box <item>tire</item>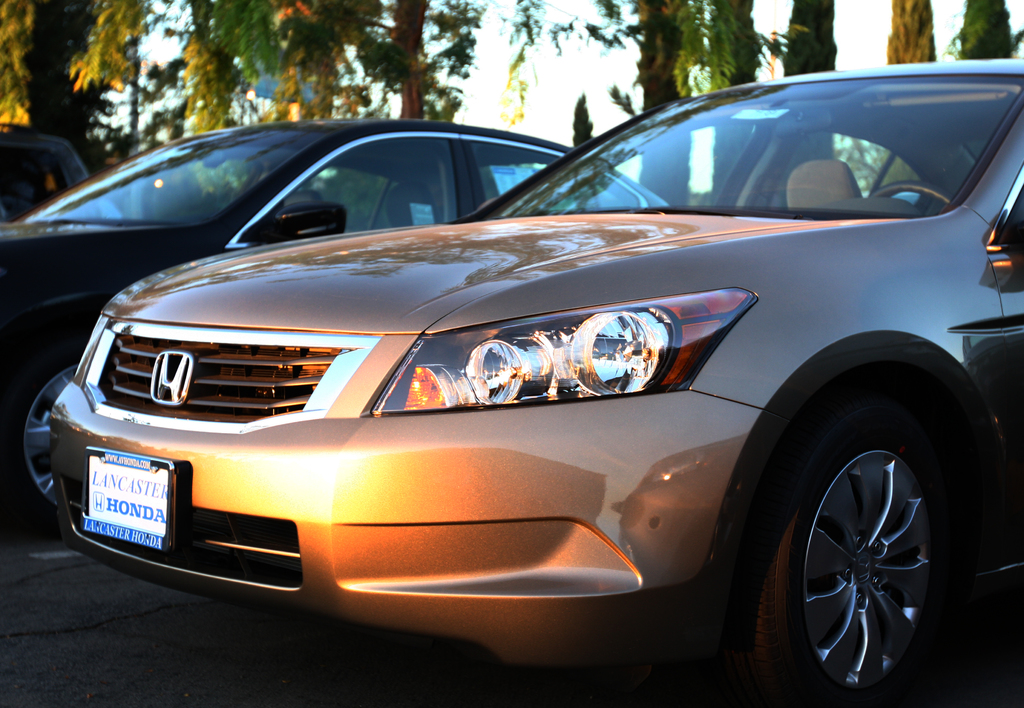
box(755, 379, 962, 707)
